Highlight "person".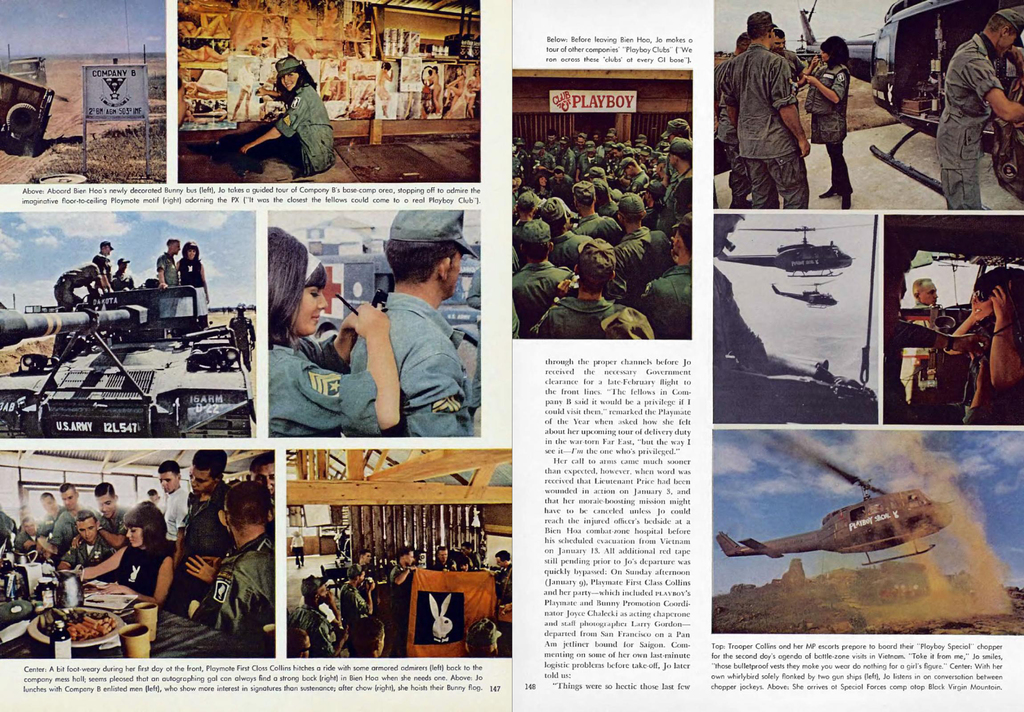
Highlighted region: [x1=291, y1=252, x2=355, y2=373].
